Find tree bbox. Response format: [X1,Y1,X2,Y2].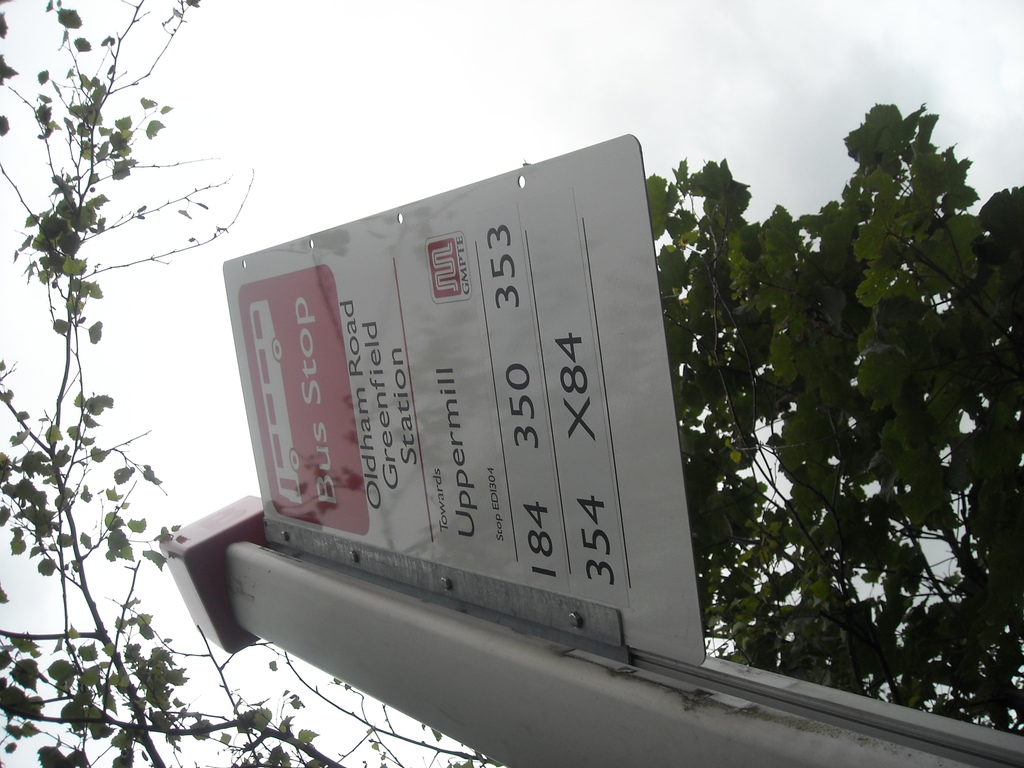
[1,65,175,767].
